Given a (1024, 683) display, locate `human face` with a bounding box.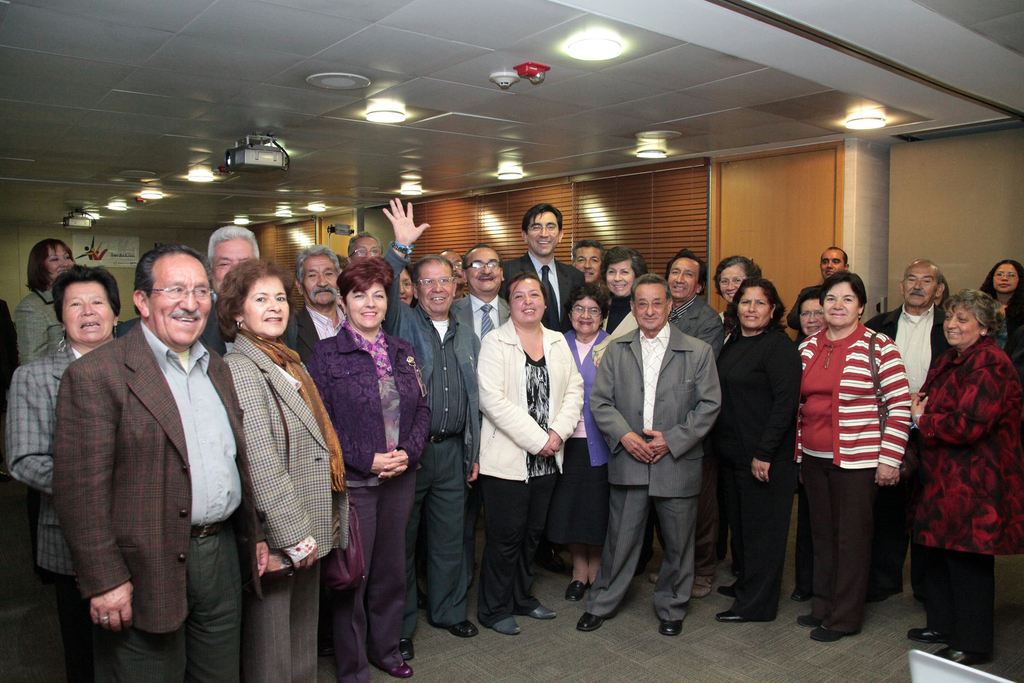
Located: [344,280,386,330].
